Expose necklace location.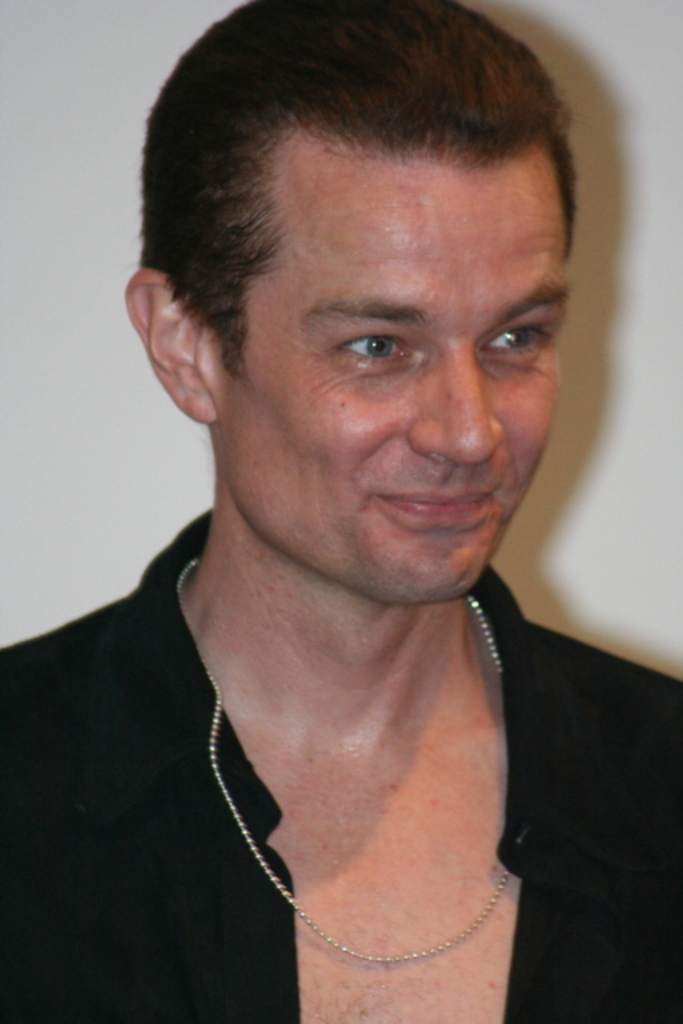
Exposed at bbox=[198, 547, 502, 963].
